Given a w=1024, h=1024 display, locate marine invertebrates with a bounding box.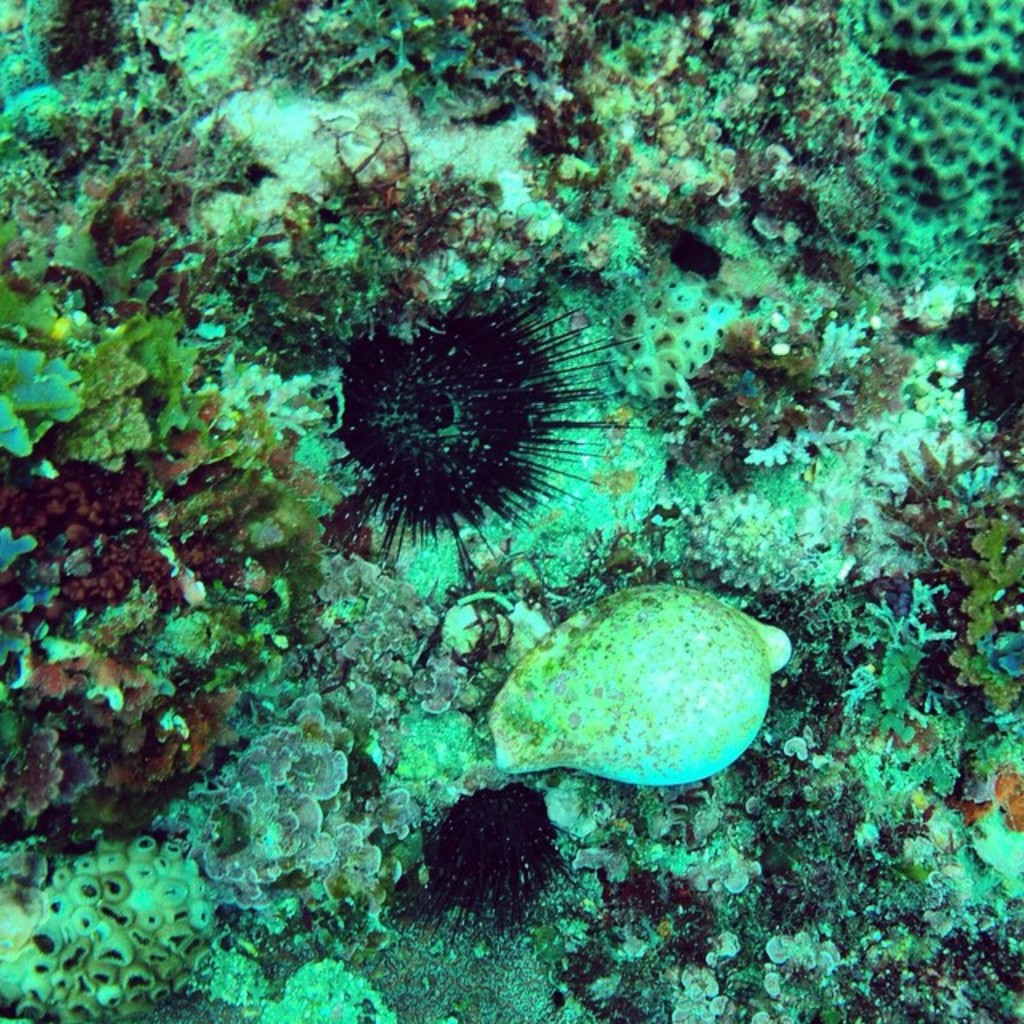
Located: l=0, t=826, r=216, b=1021.
